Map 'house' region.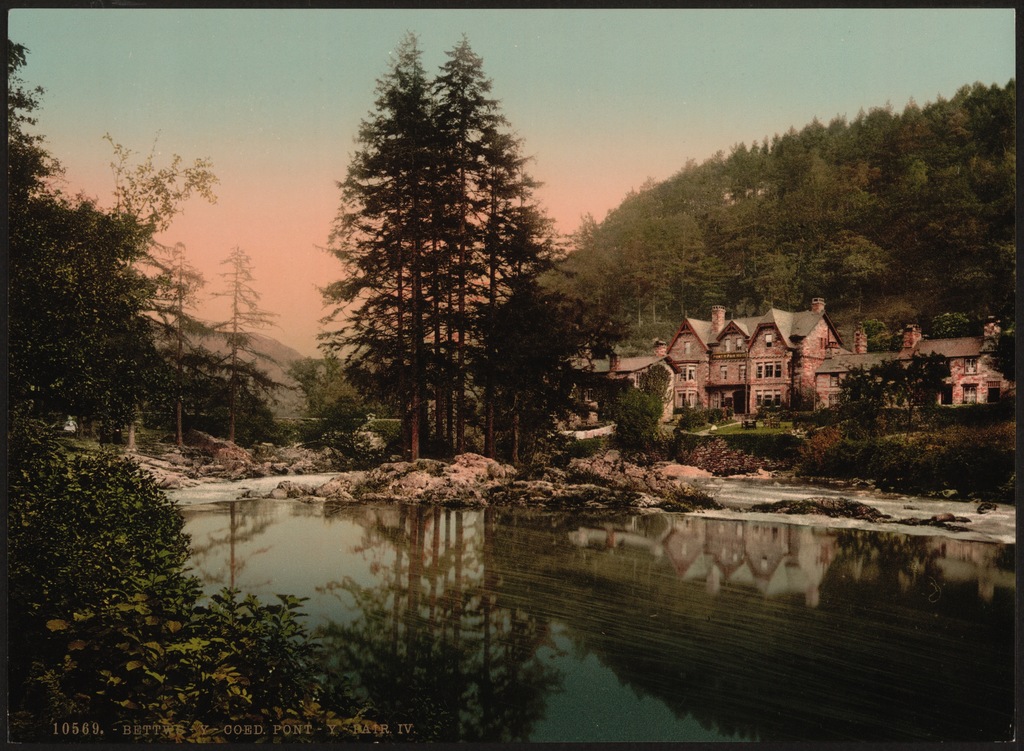
Mapped to 666,294,833,425.
